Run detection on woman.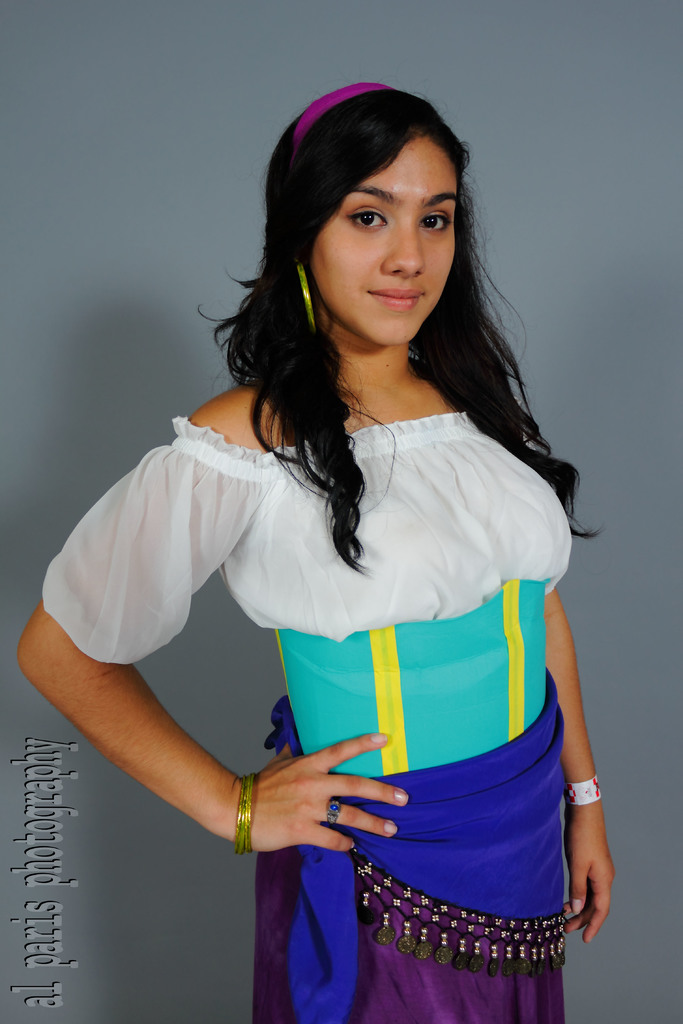
Result: {"x1": 58, "y1": 67, "x2": 599, "y2": 986}.
